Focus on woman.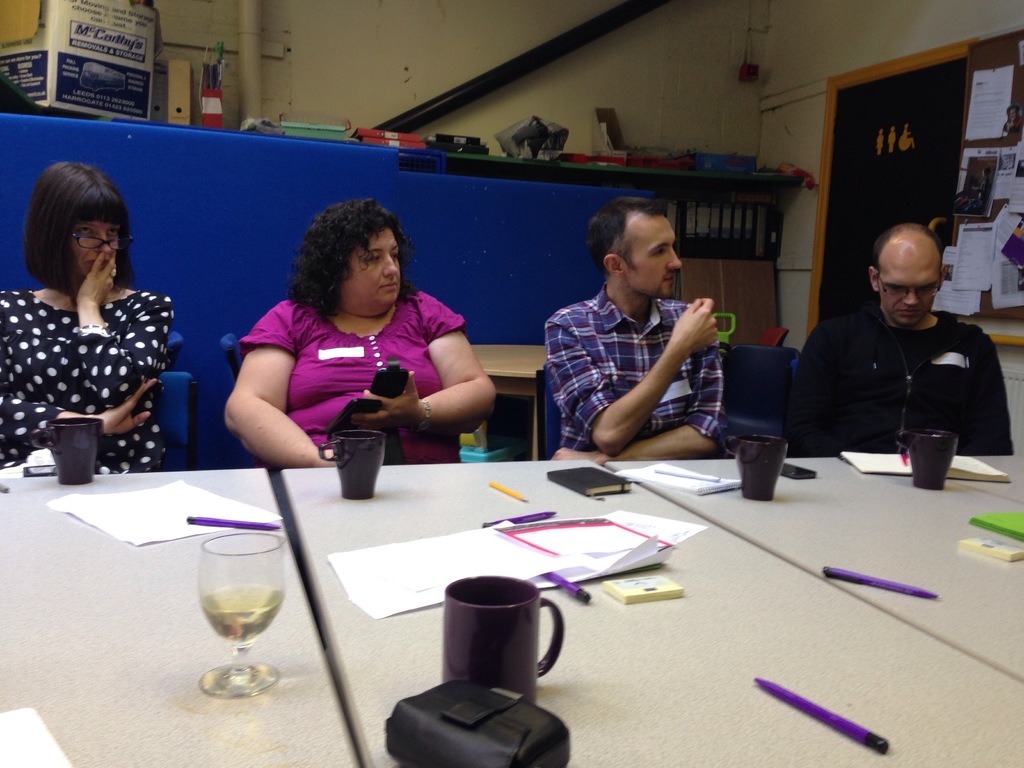
Focused at 220, 195, 498, 468.
